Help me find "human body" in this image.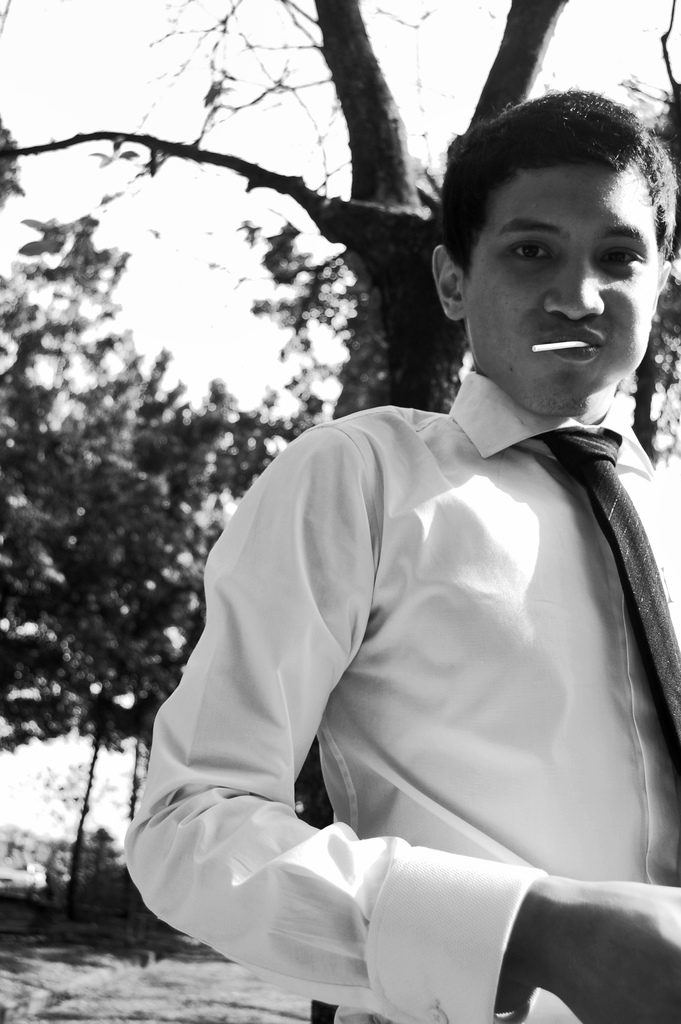
Found it: 147,213,680,1023.
